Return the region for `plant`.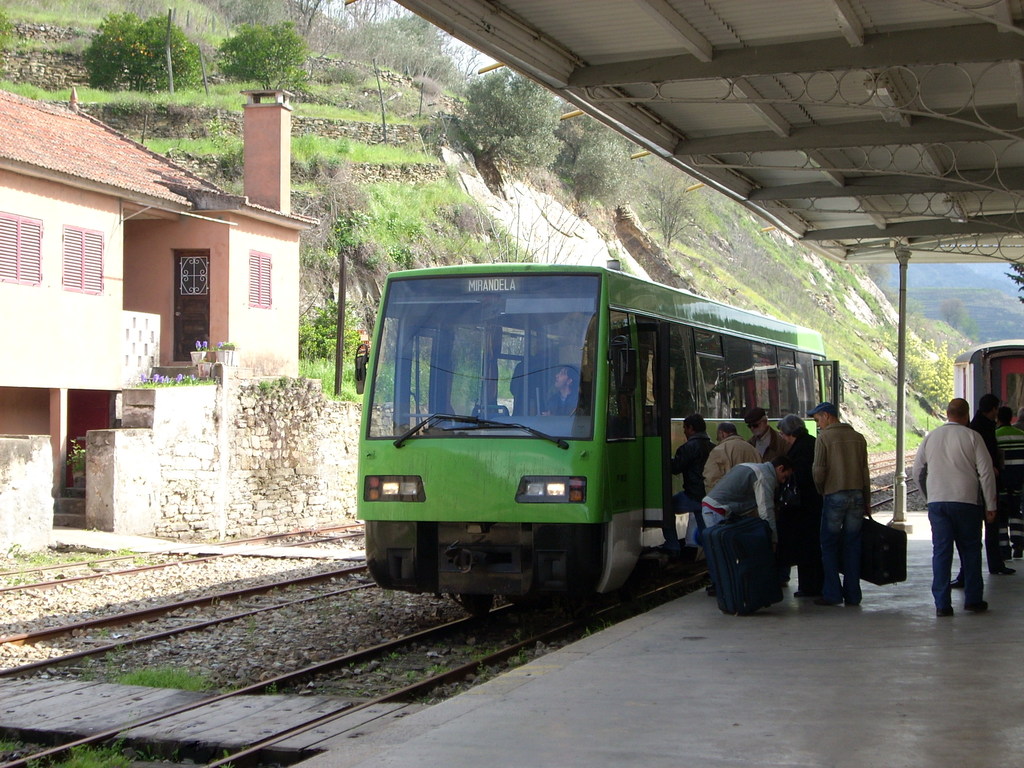
box=[215, 342, 235, 351].
